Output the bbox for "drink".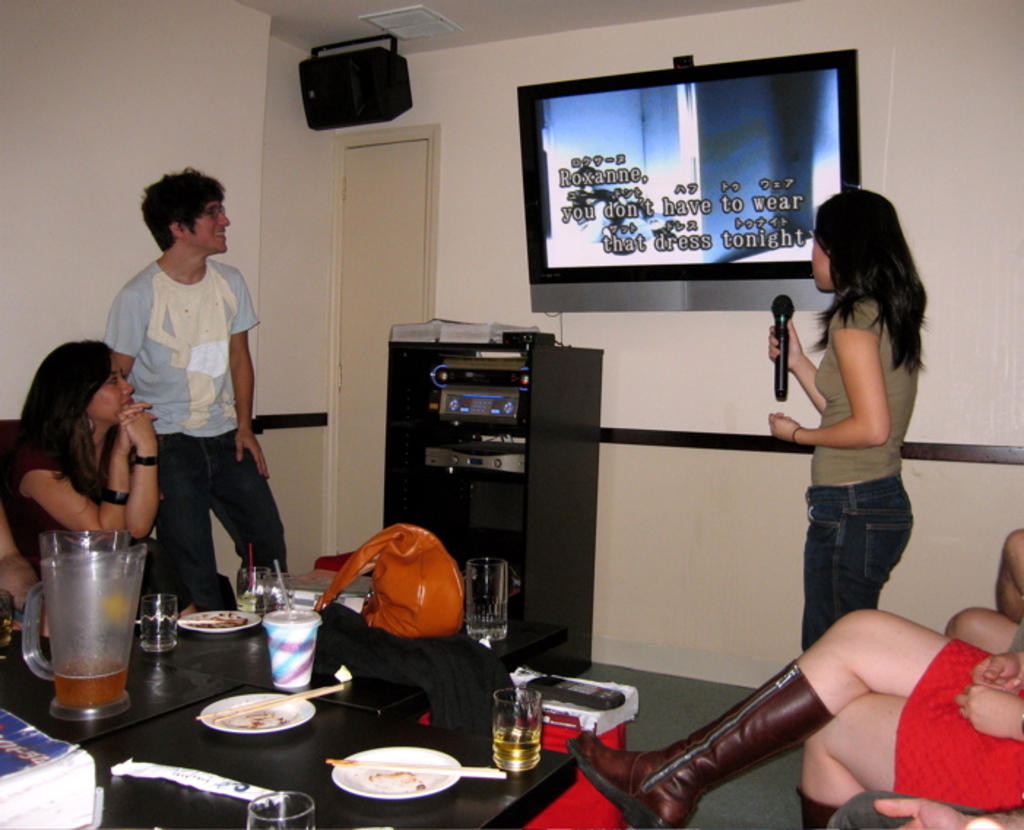
locate(484, 691, 559, 782).
